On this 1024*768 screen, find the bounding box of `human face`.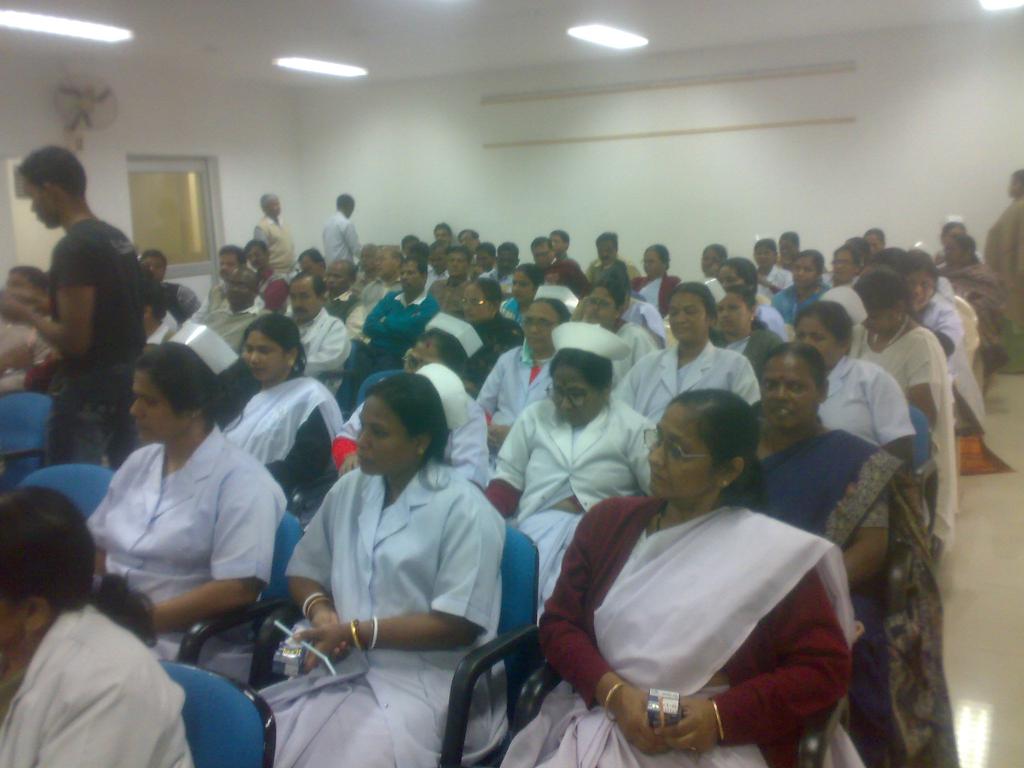
Bounding box: crop(753, 245, 775, 268).
